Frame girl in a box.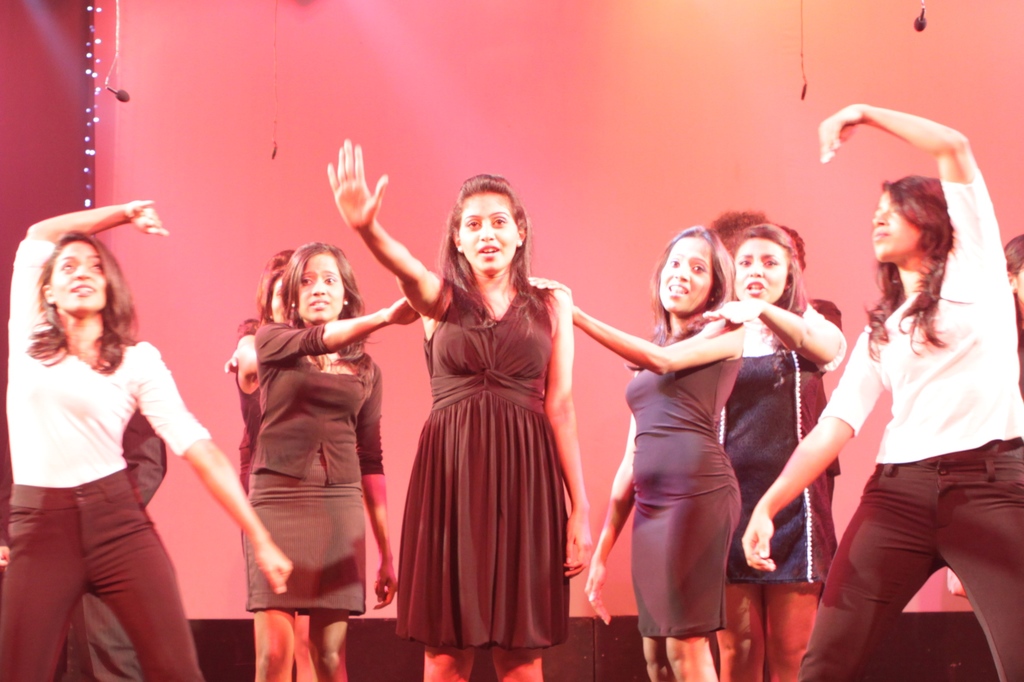
243, 241, 420, 681.
